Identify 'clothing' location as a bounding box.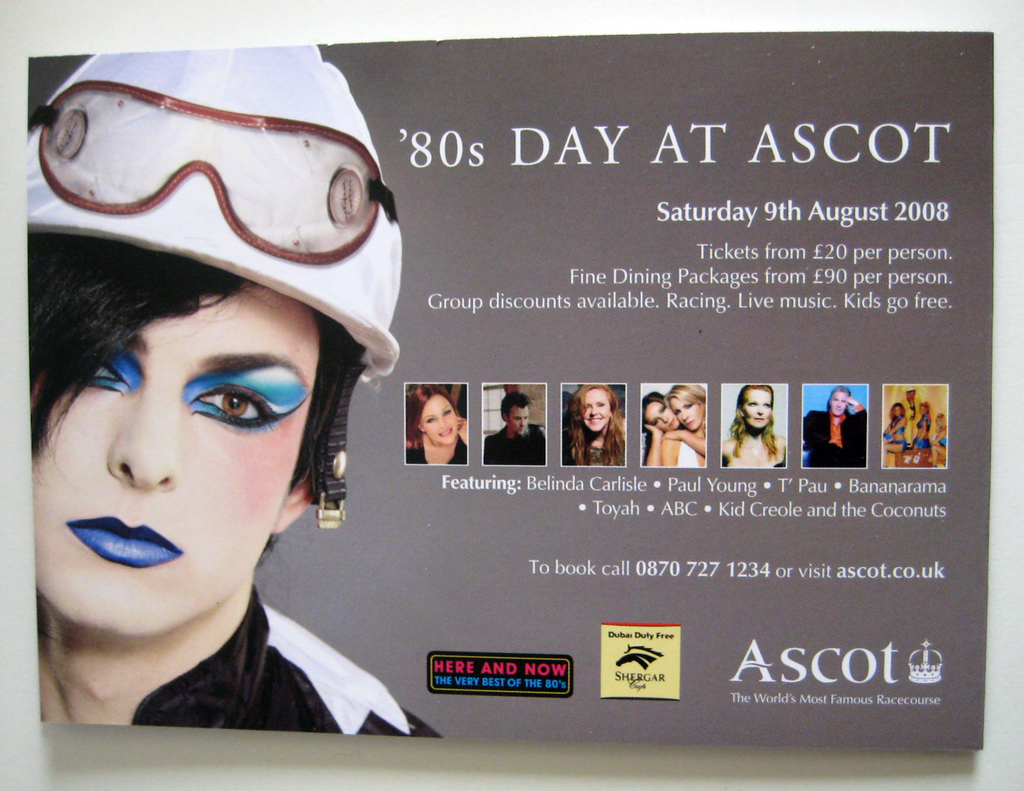
rect(678, 438, 700, 474).
